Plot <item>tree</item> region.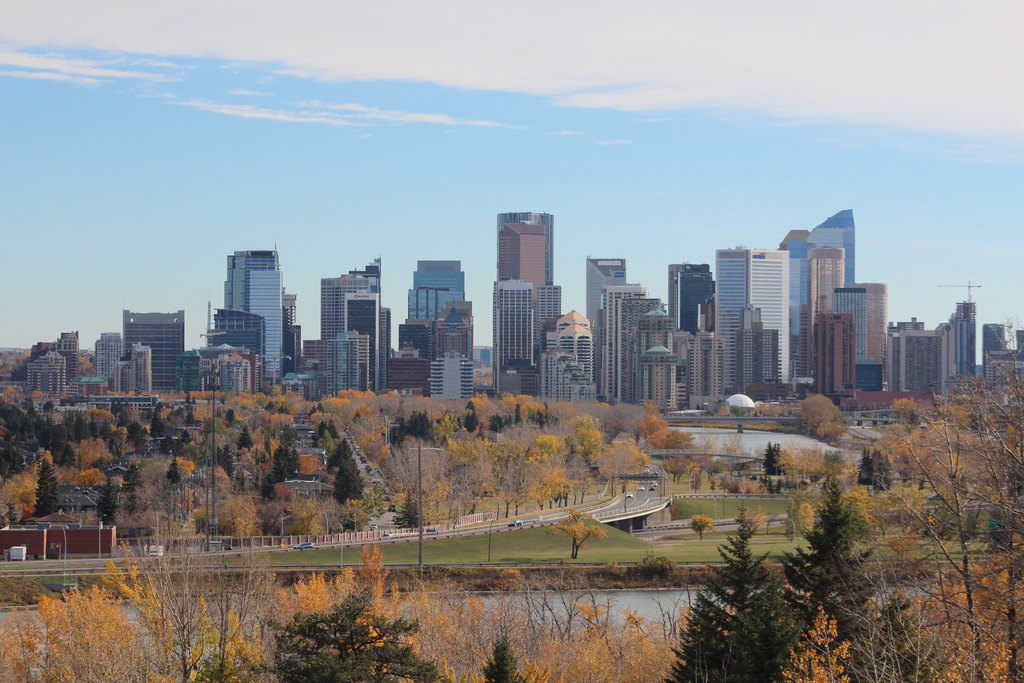
Plotted at 664, 454, 693, 483.
